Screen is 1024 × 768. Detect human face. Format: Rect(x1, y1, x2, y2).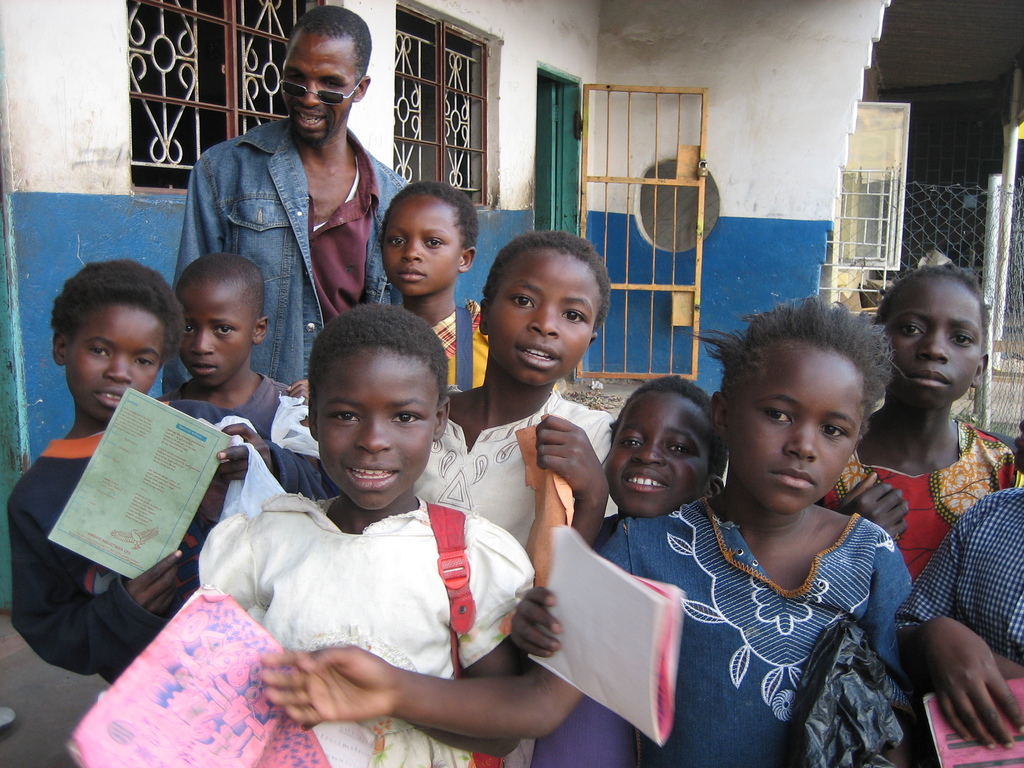
Rect(730, 349, 865, 516).
